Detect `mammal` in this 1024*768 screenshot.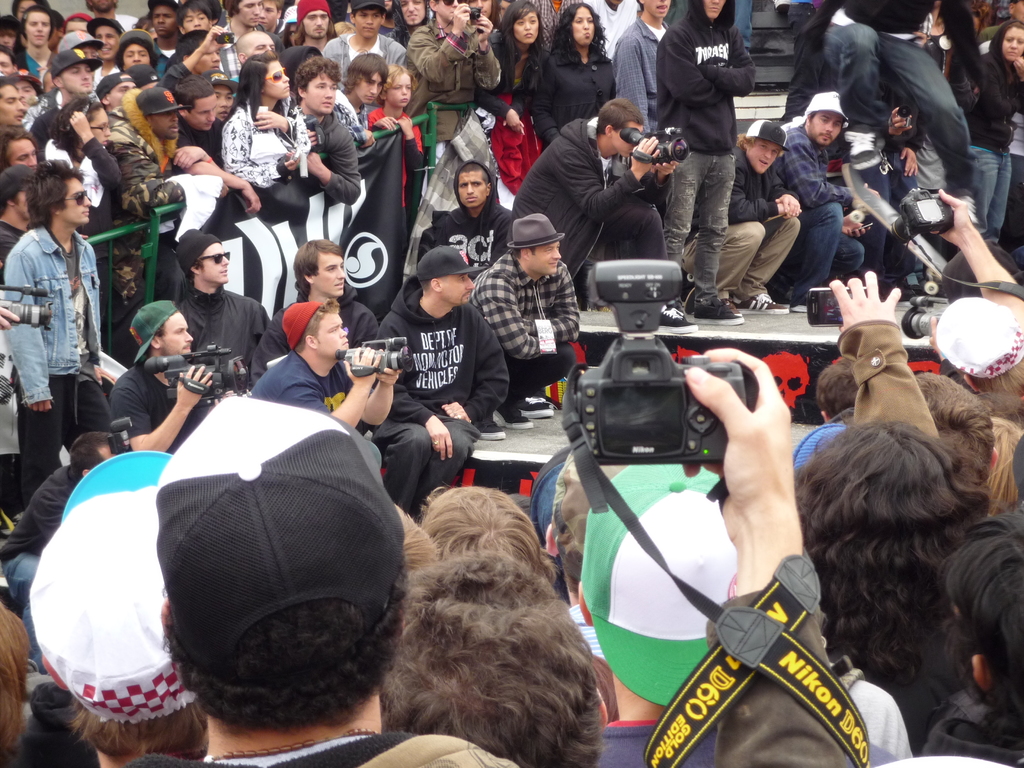
Detection: box(6, 141, 107, 466).
